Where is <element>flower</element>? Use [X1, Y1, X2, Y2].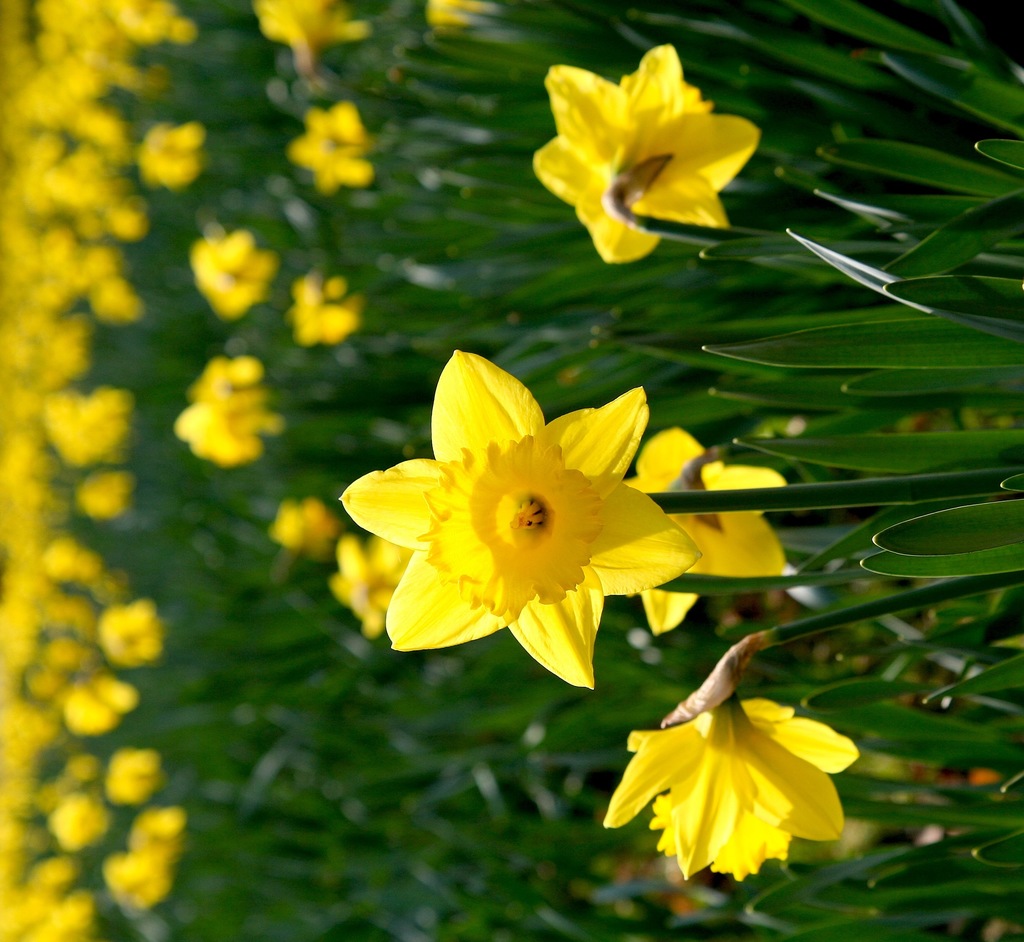
[602, 691, 867, 882].
